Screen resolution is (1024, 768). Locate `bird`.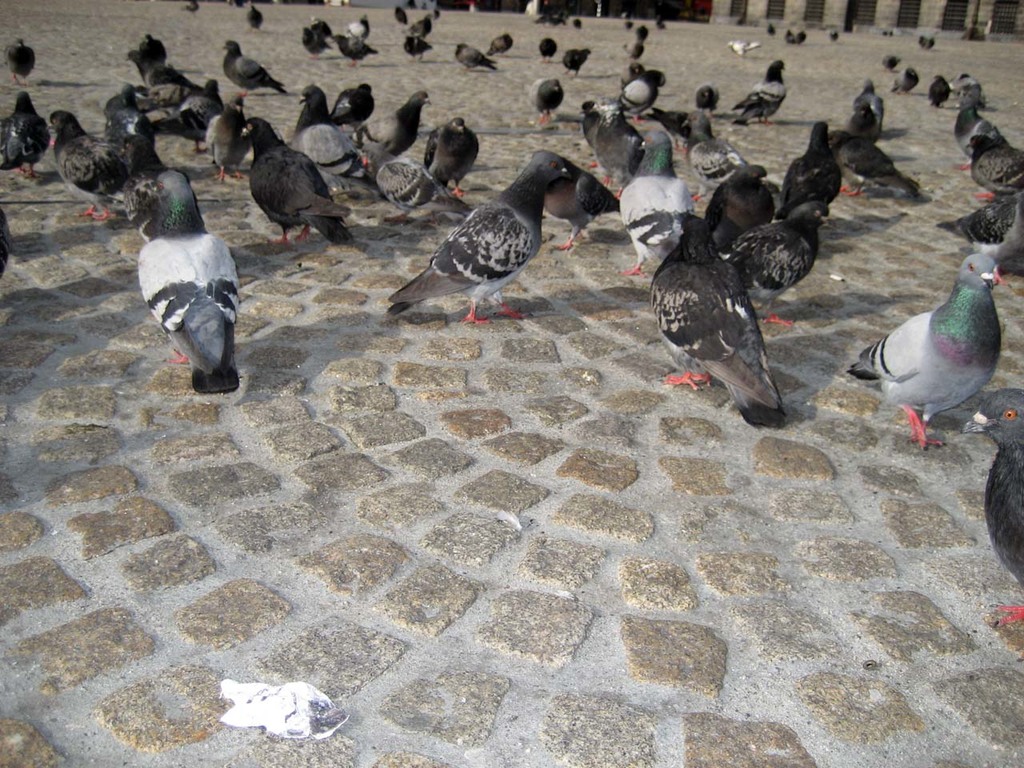
559,50,591,83.
